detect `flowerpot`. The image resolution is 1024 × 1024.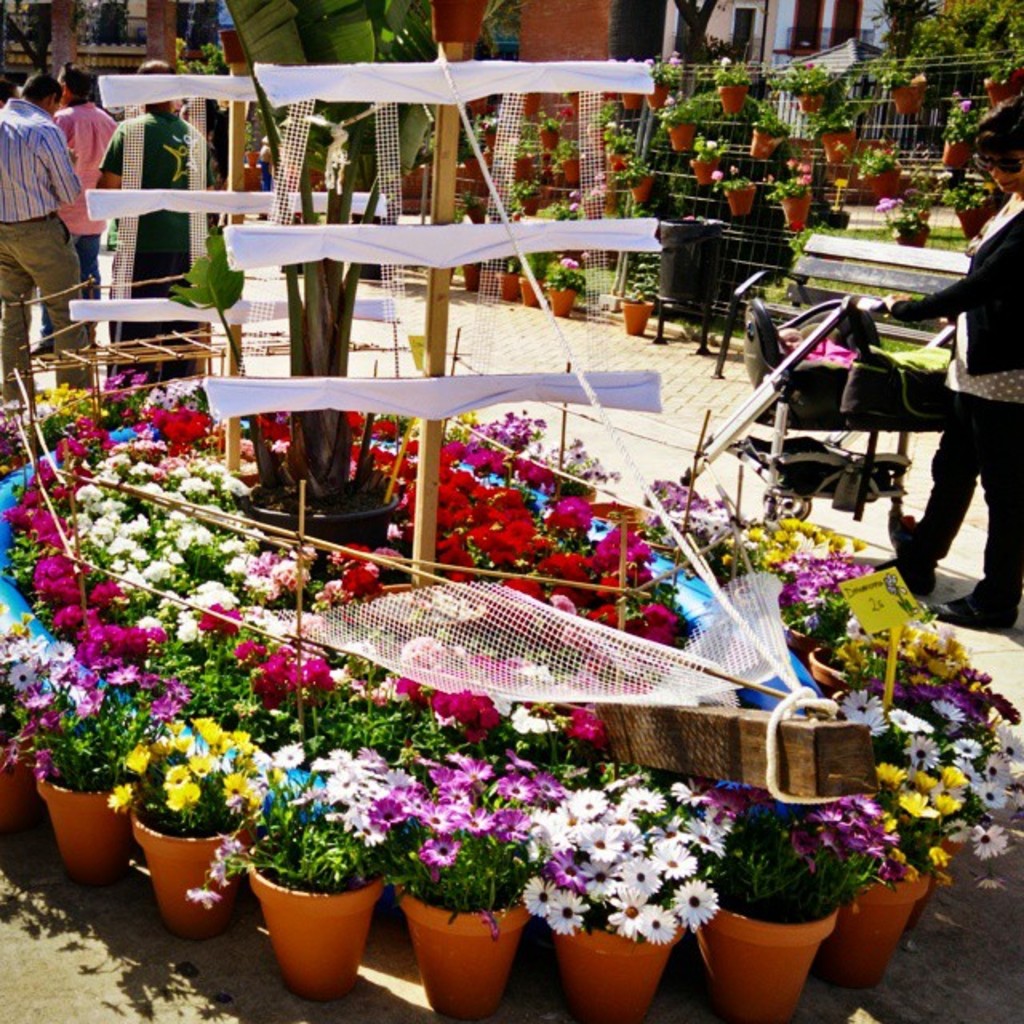
(x1=240, y1=475, x2=403, y2=582).
